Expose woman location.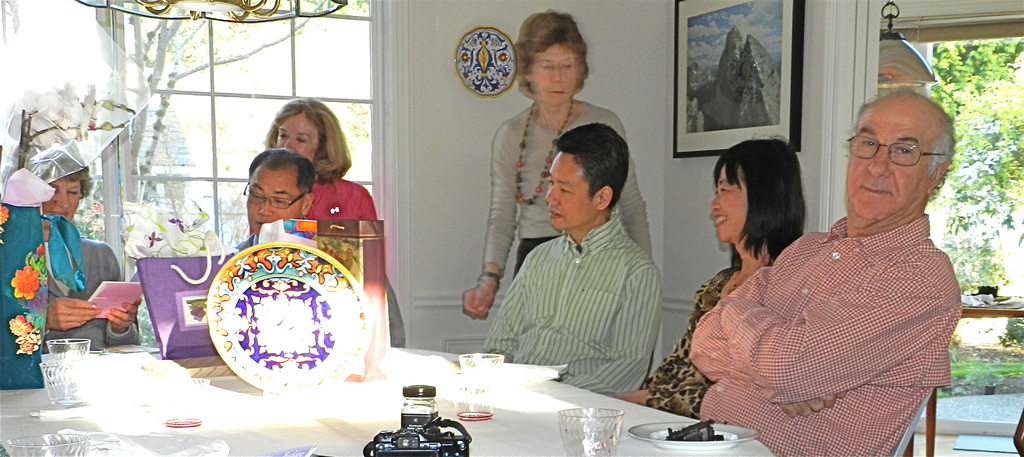
Exposed at bbox=(0, 0, 152, 354).
